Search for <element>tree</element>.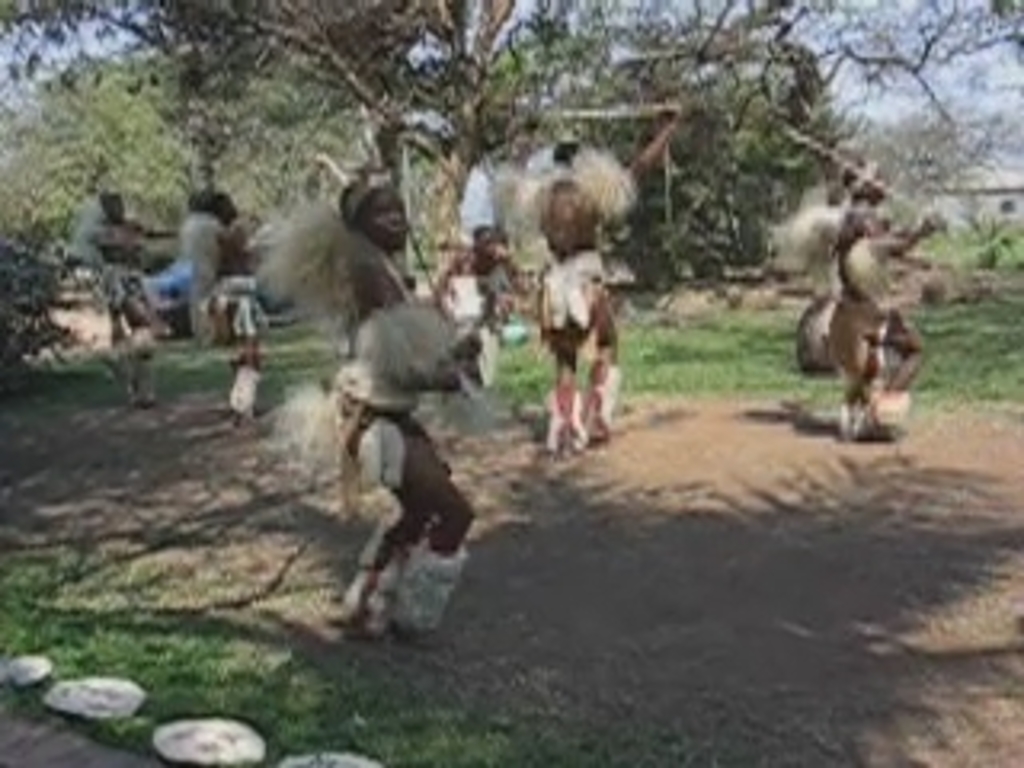
Found at box=[22, 0, 544, 298].
